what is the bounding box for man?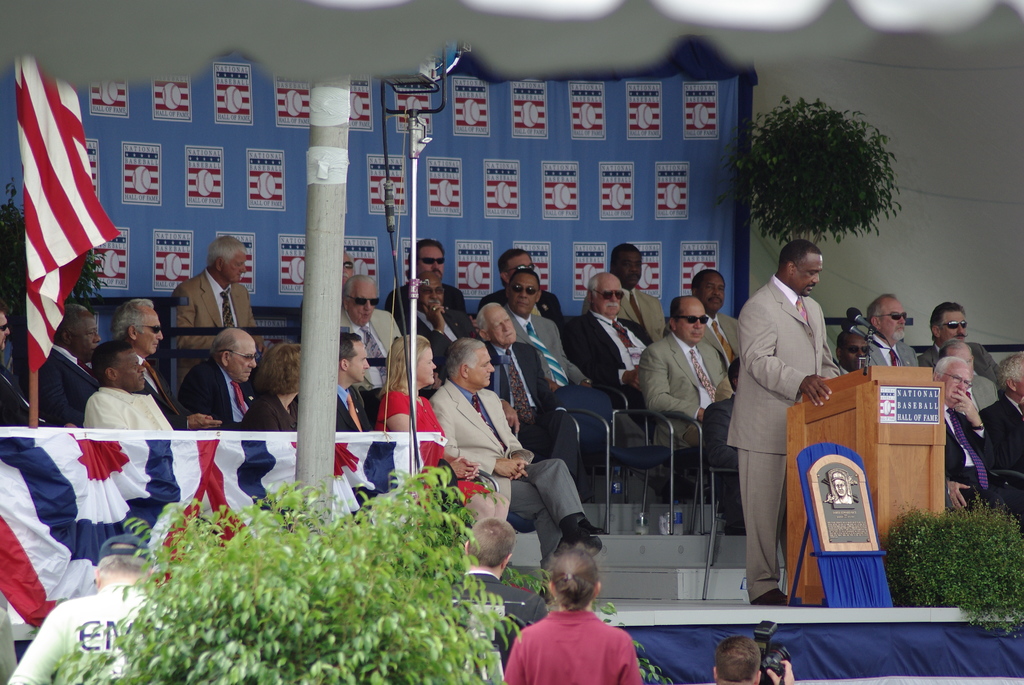
[left=863, top=292, right=920, bottom=366].
